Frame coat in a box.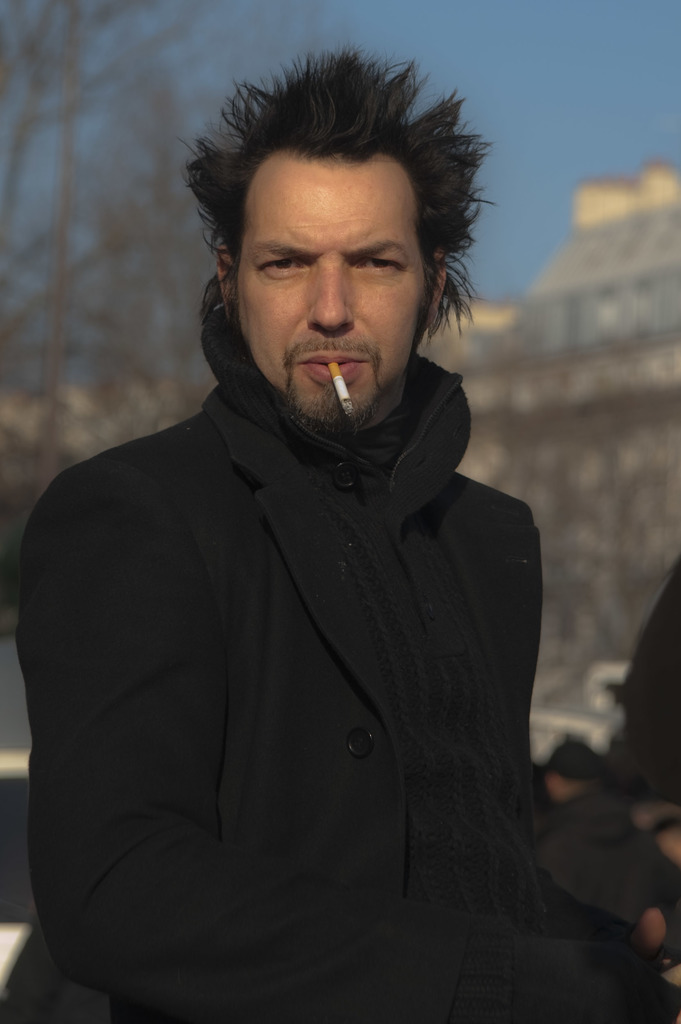
(left=47, top=195, right=579, bottom=977).
